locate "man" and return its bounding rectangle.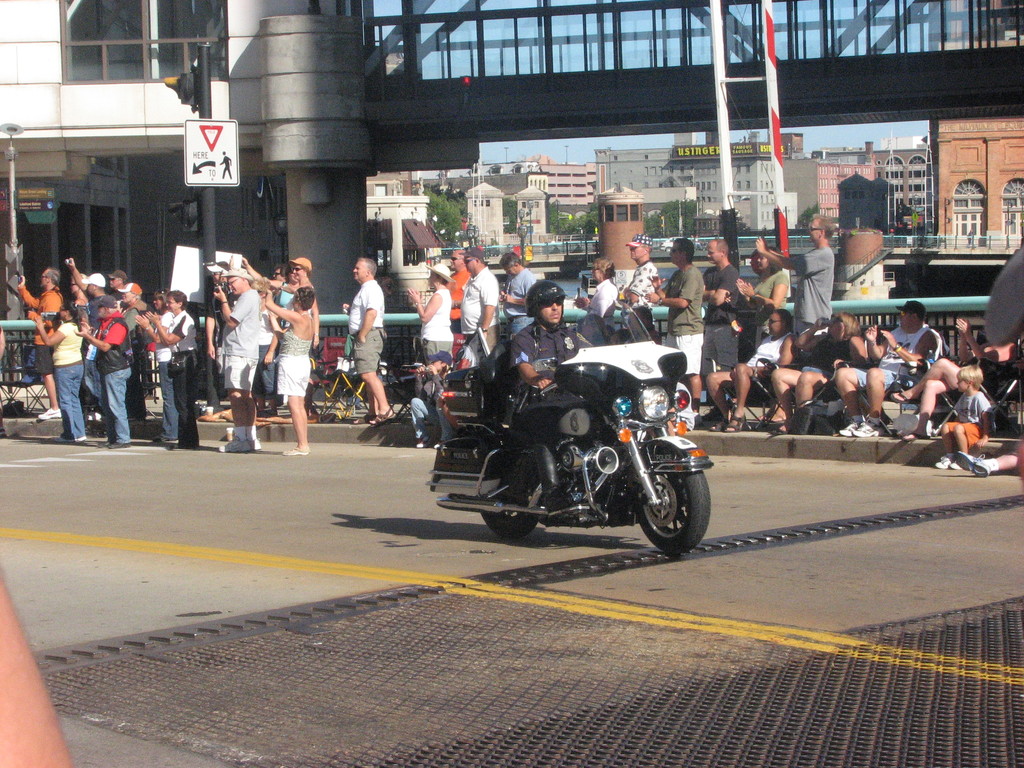
pyautogui.locateOnScreen(15, 270, 65, 424).
